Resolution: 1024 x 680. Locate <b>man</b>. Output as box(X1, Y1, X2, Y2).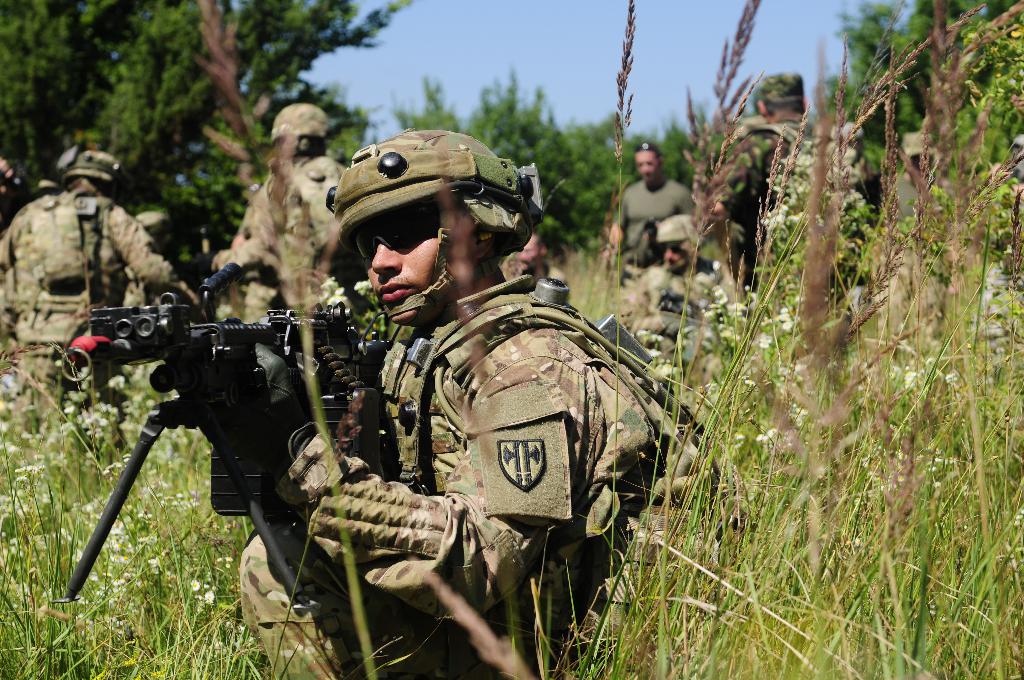
box(698, 69, 815, 299).
